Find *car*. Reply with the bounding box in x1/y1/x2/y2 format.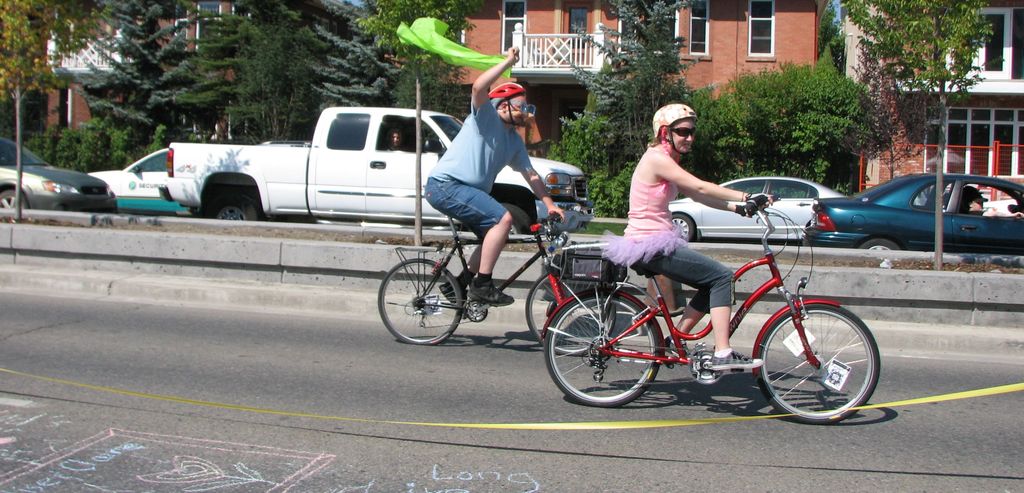
801/171/1023/251.
